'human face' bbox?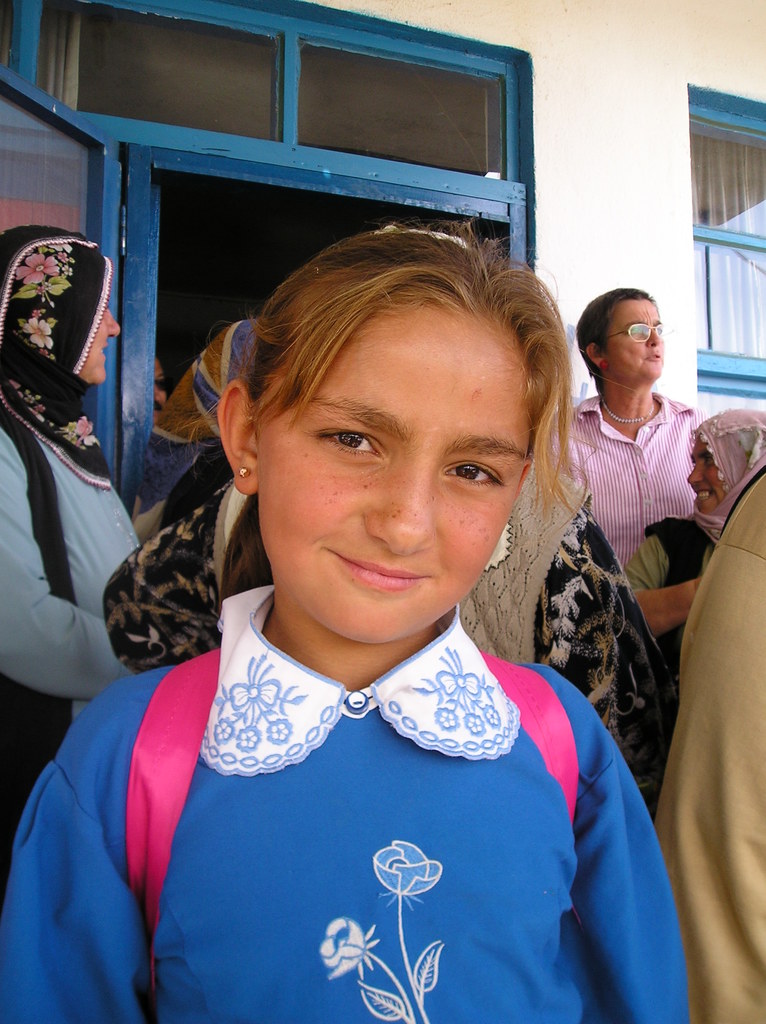
602 299 661 378
